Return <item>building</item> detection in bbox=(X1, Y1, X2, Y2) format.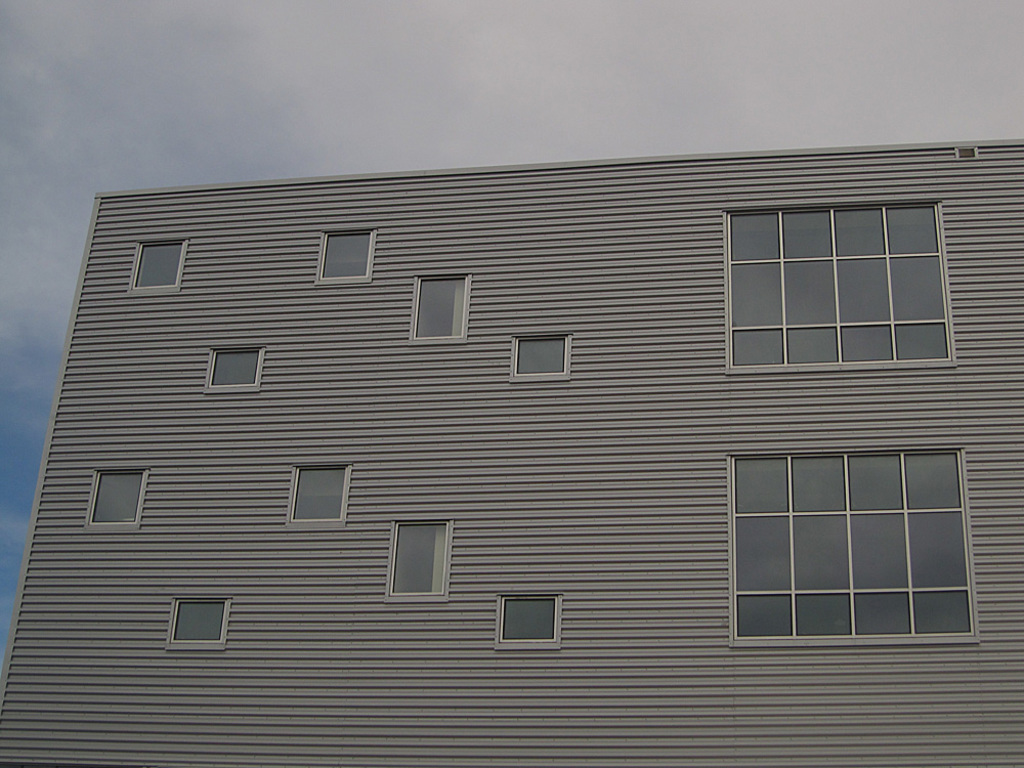
bbox=(0, 151, 1023, 766).
